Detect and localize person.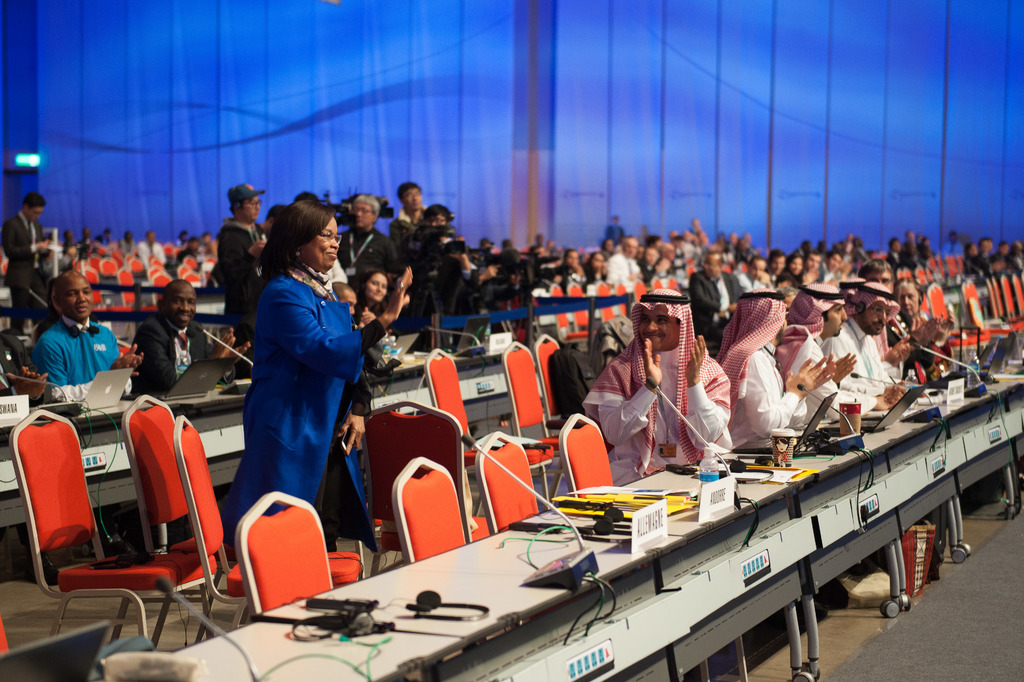
Localized at x1=581 y1=290 x2=735 y2=487.
